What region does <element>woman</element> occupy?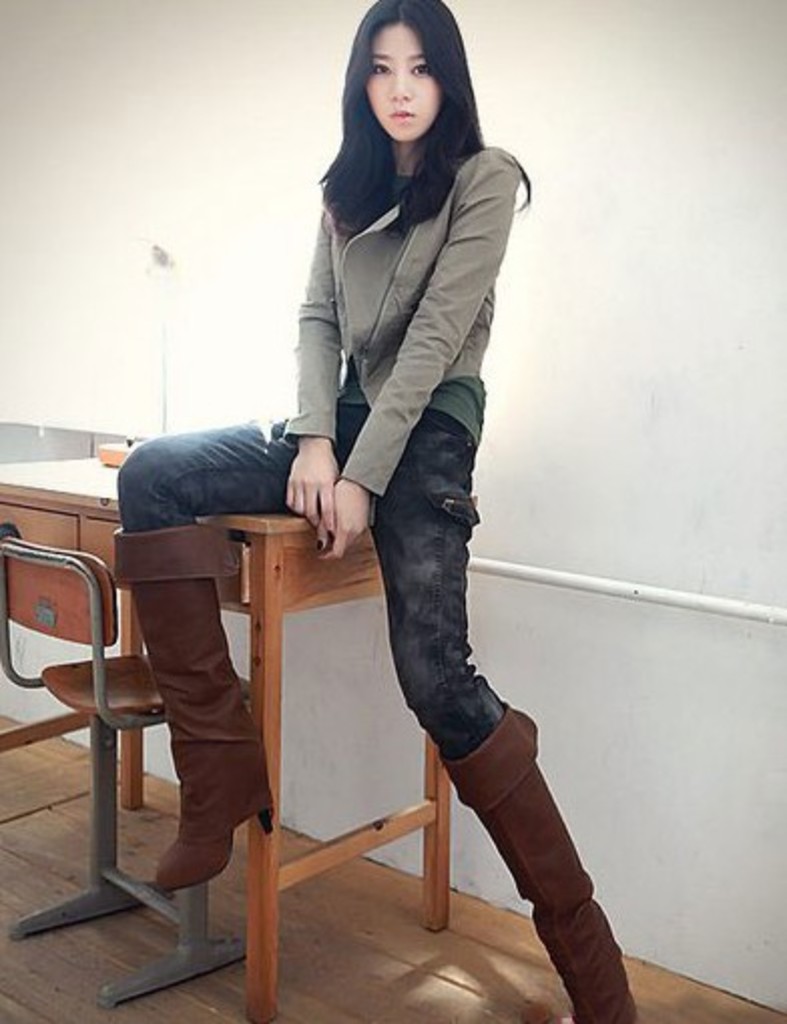
box=[112, 0, 638, 1022].
